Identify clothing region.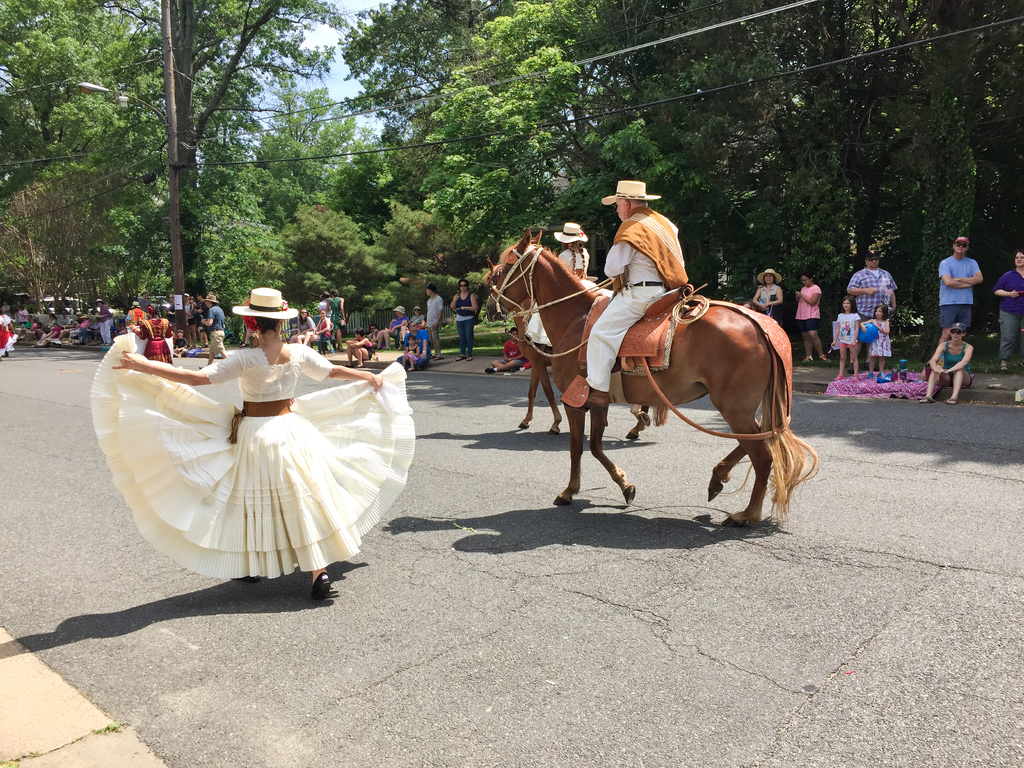
Region: detection(299, 314, 323, 344).
